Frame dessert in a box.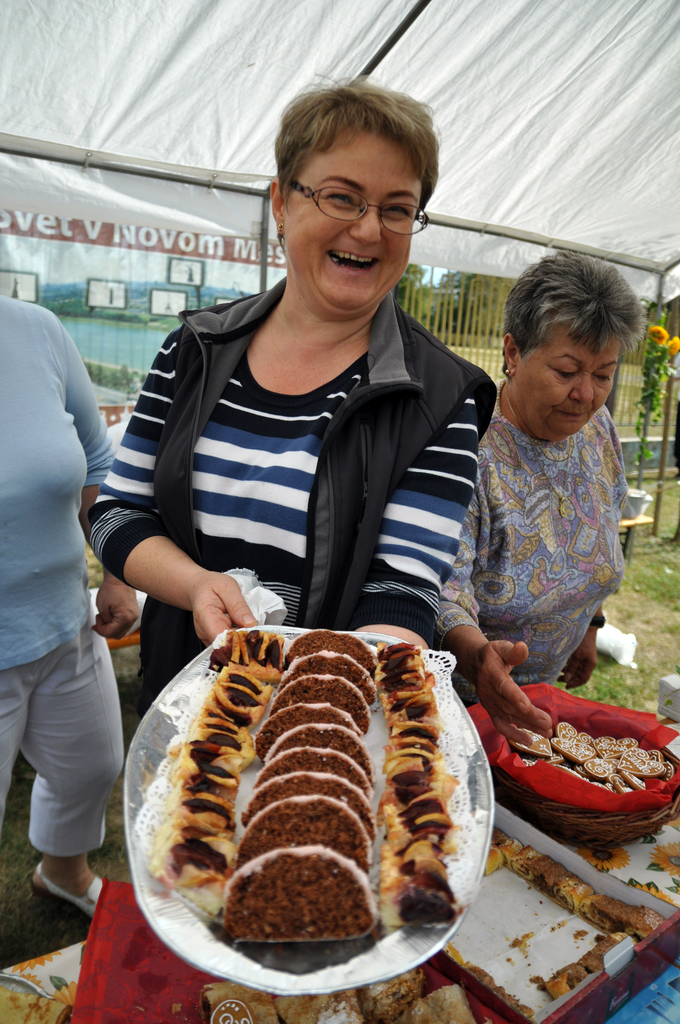
206/619/276/673.
